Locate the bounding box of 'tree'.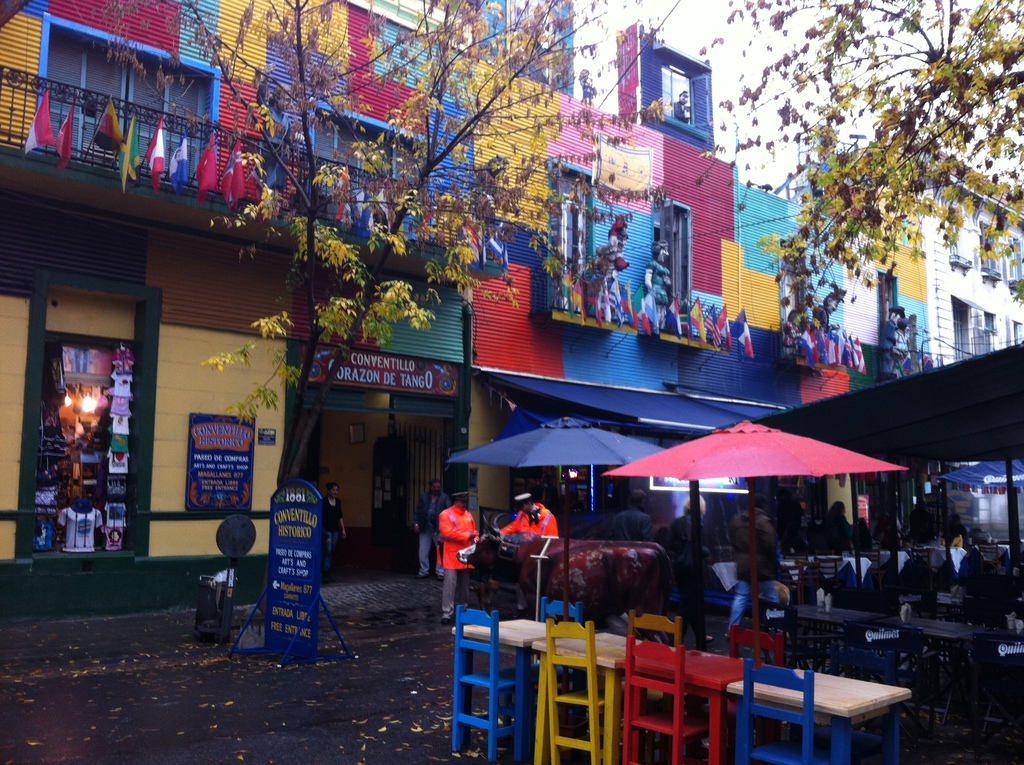
Bounding box: (x1=700, y1=2, x2=1023, y2=343).
